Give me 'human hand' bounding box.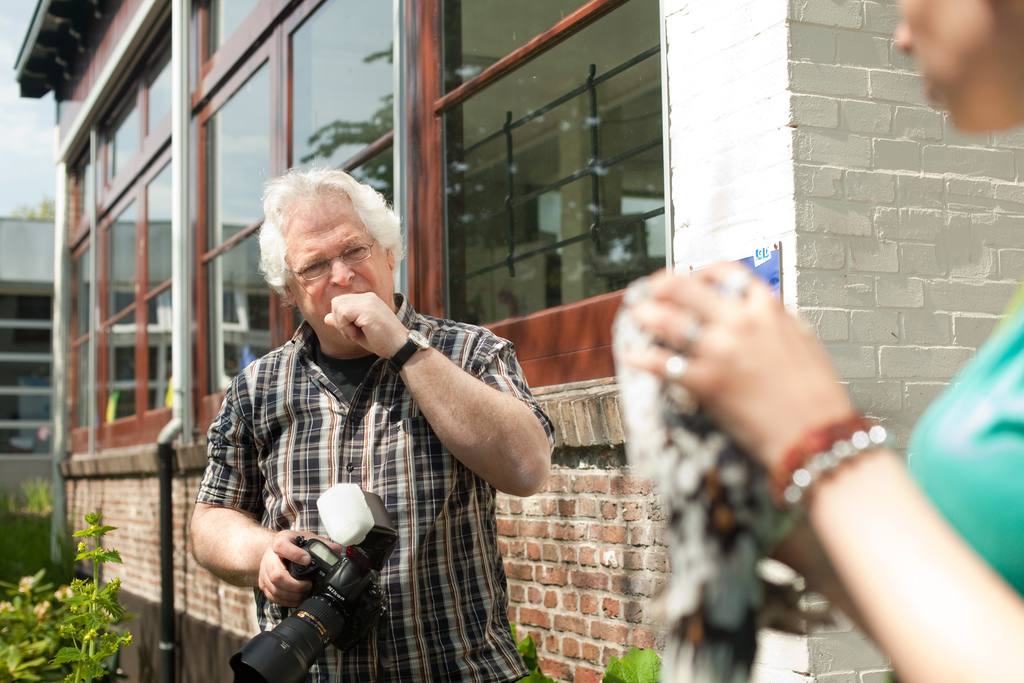
BBox(321, 292, 412, 358).
